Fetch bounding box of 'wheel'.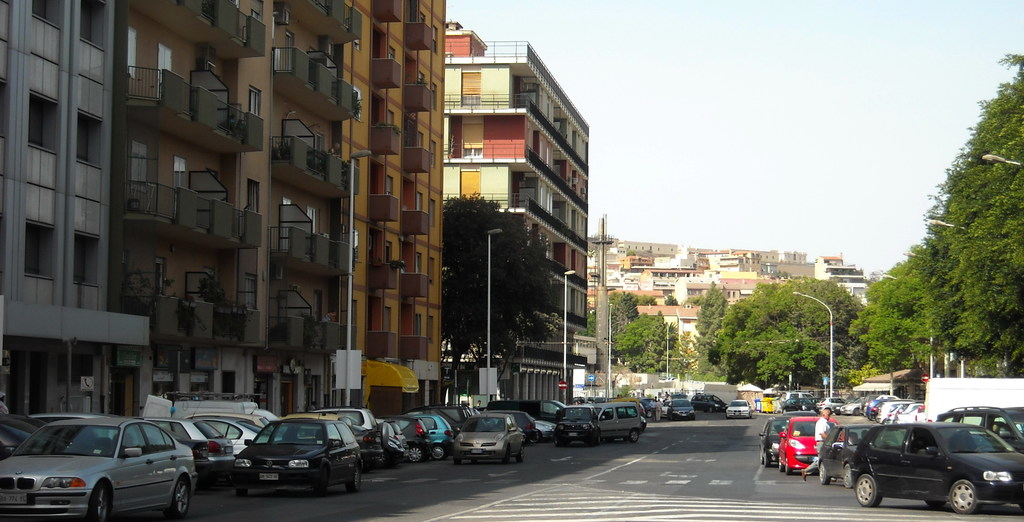
Bbox: left=235, top=482, right=249, bottom=496.
